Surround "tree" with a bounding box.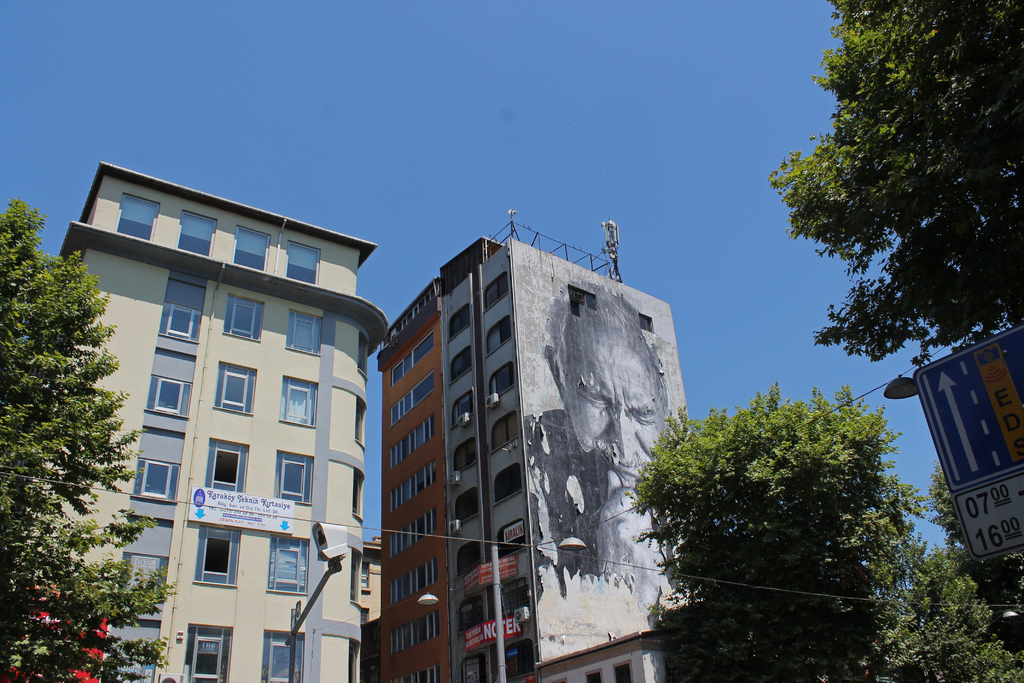
<bbox>767, 0, 1023, 365</bbox>.
